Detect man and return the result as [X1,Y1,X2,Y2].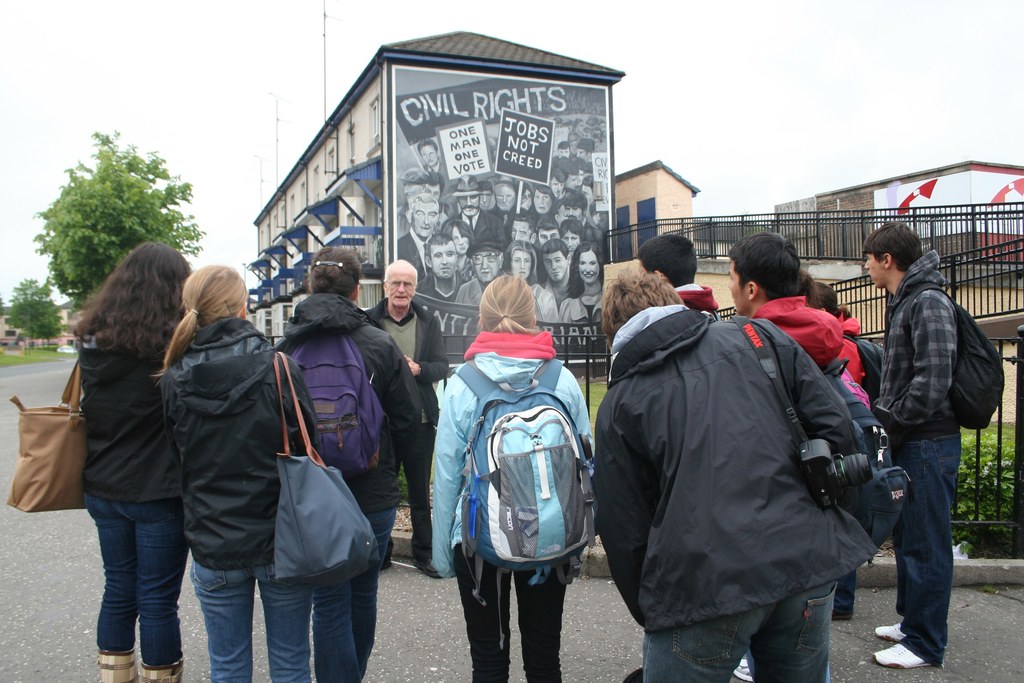
[576,139,591,168].
